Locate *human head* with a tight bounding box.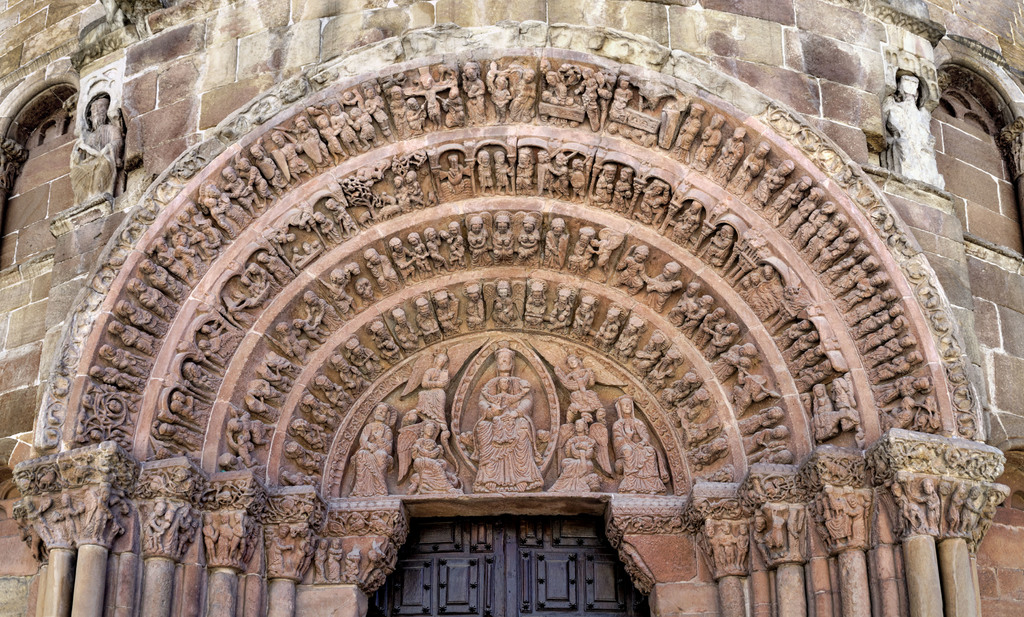
bbox(344, 339, 361, 355).
